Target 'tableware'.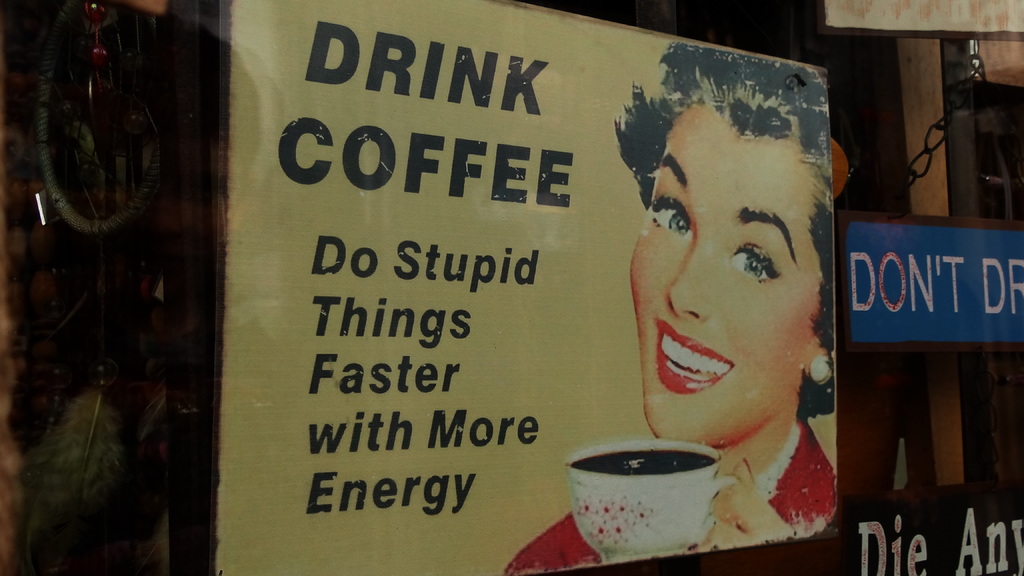
Target region: <box>566,442,744,561</box>.
